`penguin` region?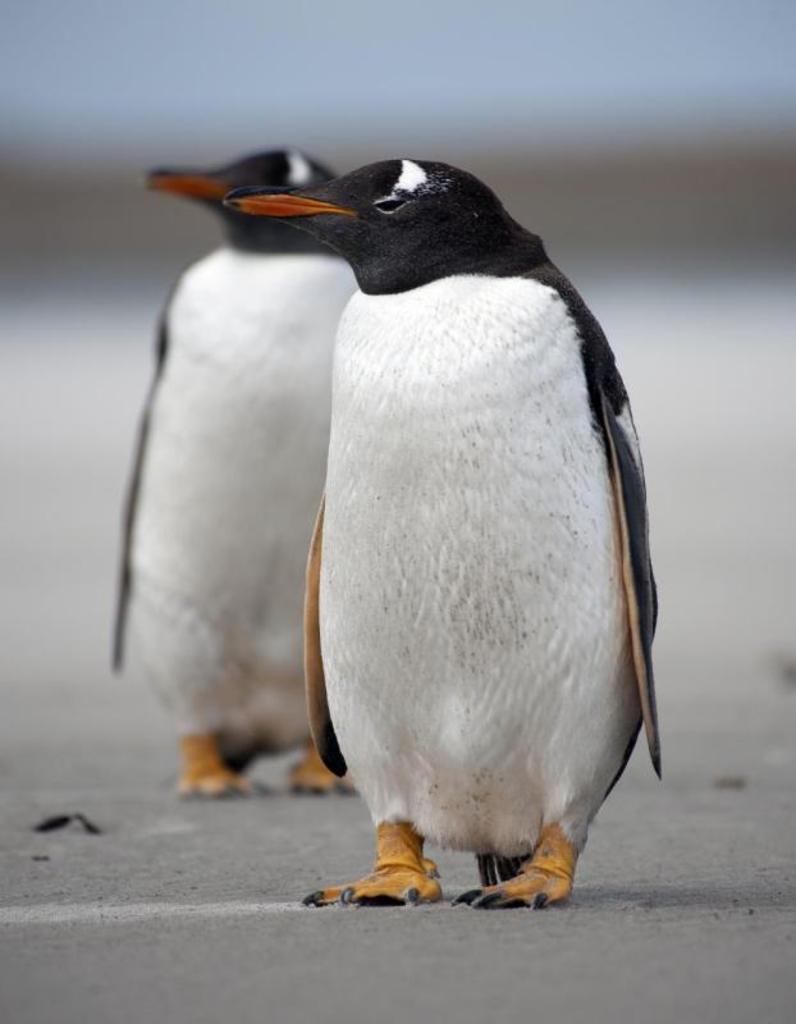
l=284, t=205, r=676, b=902
